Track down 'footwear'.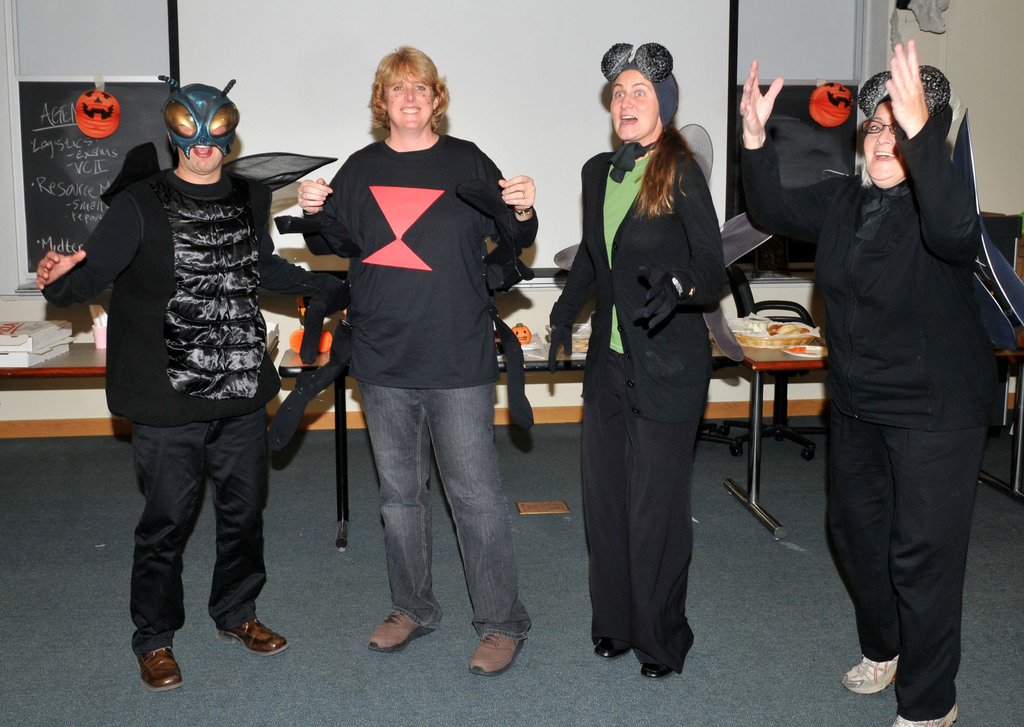
Tracked to box(468, 639, 529, 673).
